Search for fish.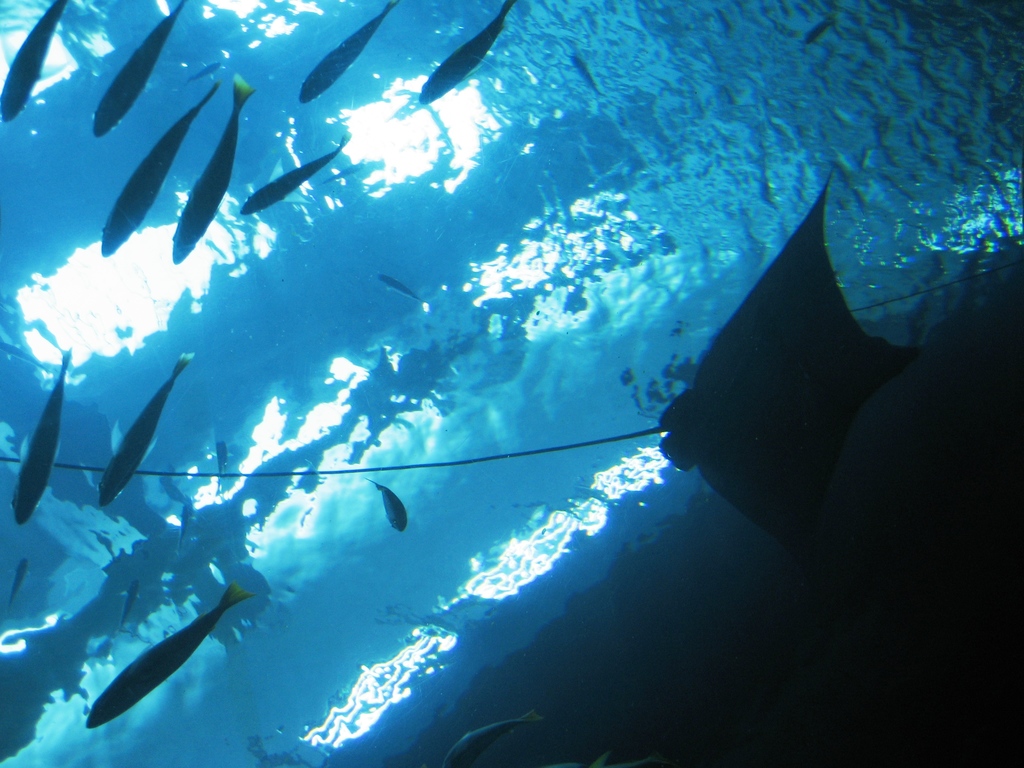
Found at {"left": 319, "top": 162, "right": 356, "bottom": 184}.
